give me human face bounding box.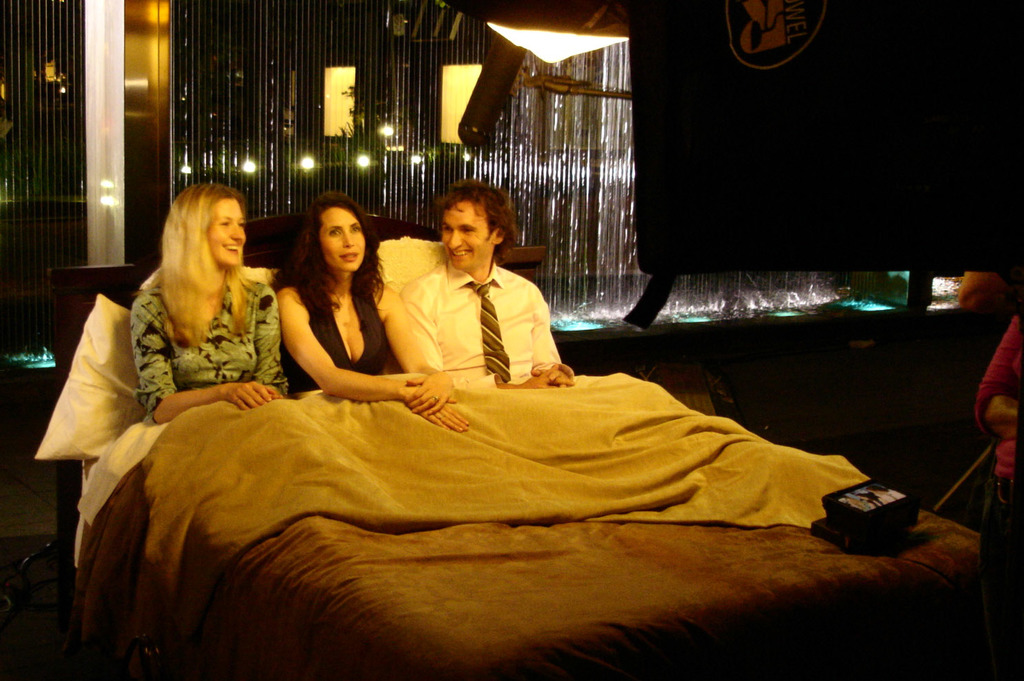
crop(204, 185, 258, 272).
